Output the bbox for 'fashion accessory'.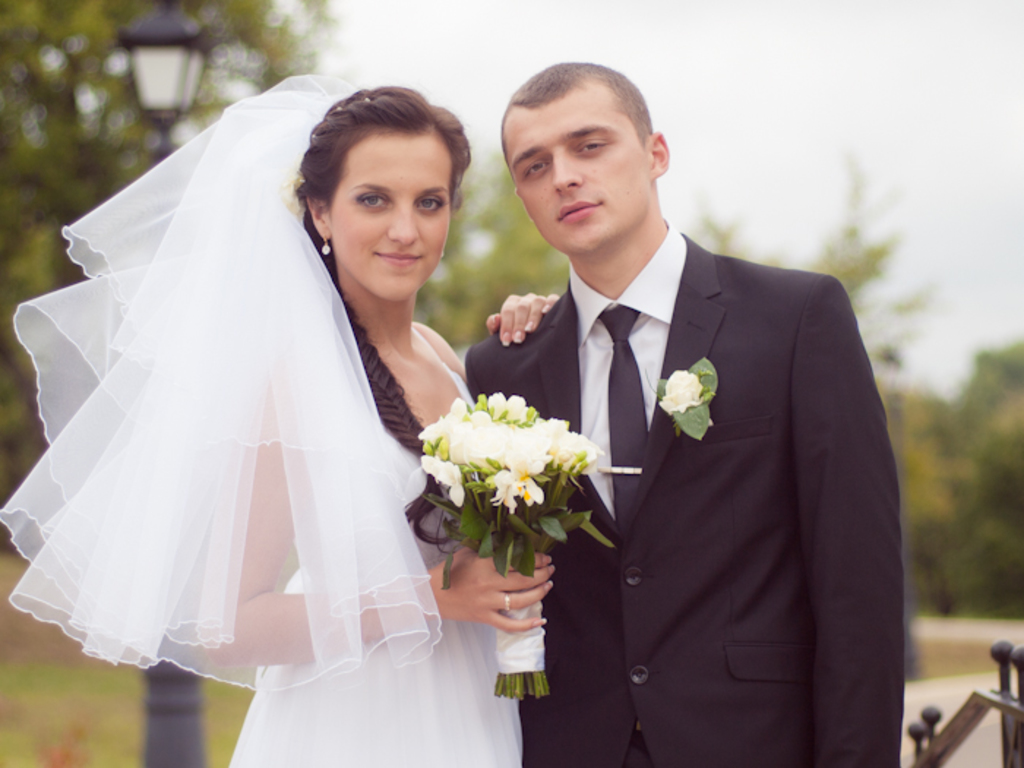
[434,246,443,263].
